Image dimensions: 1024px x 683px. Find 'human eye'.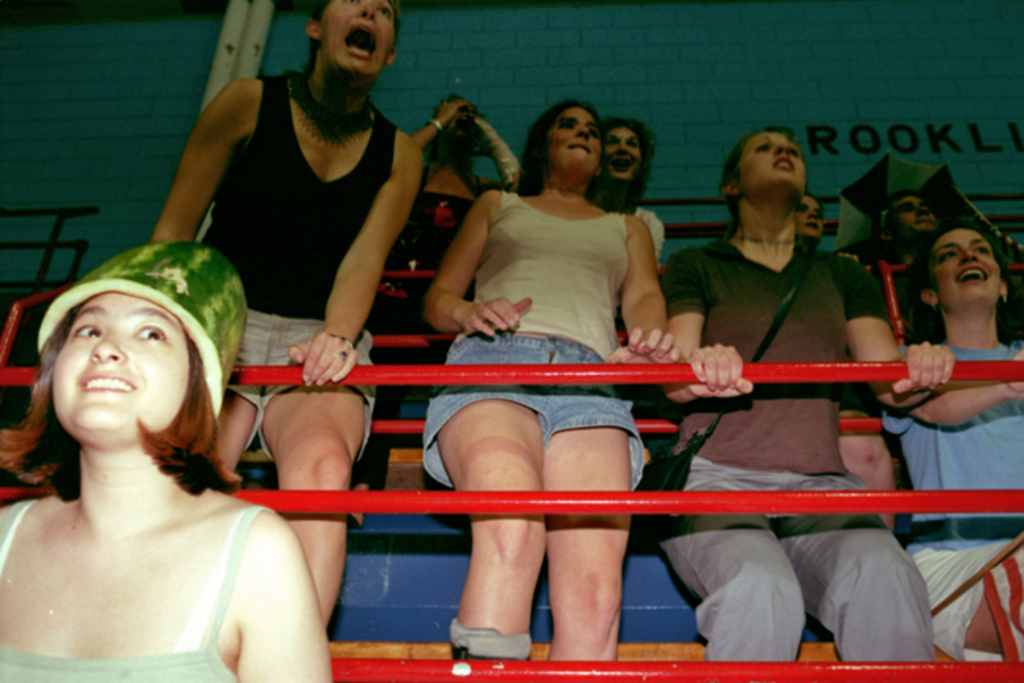
x1=343, y1=0, x2=359, y2=8.
